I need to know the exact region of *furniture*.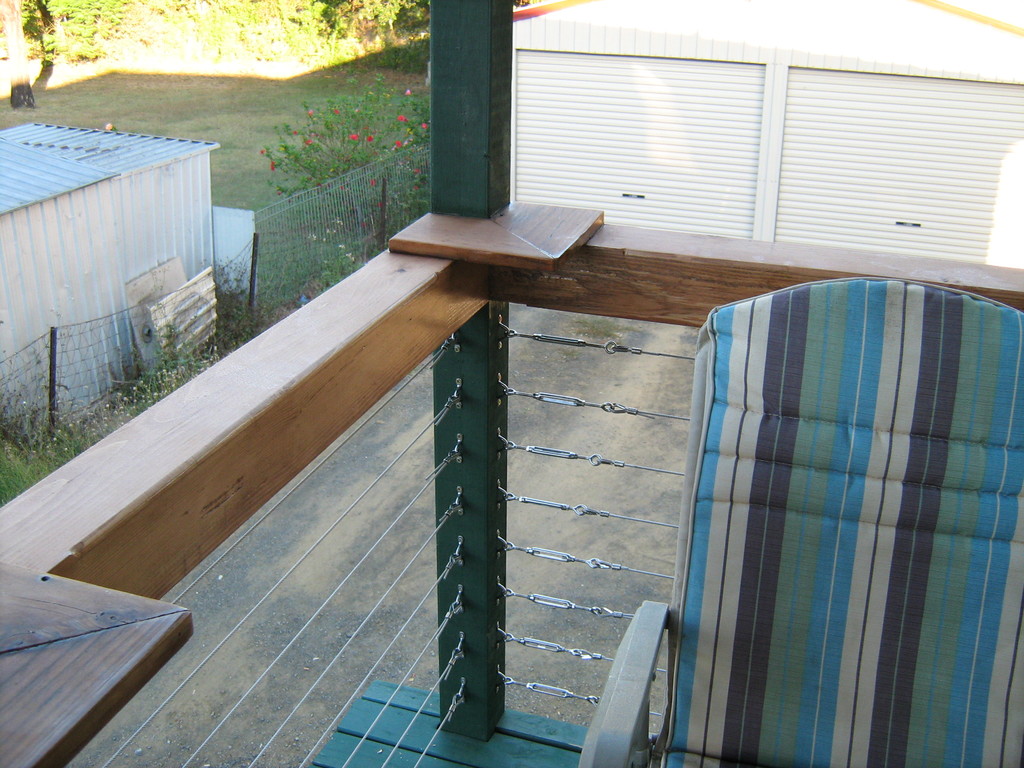
Region: 577/276/1023/767.
